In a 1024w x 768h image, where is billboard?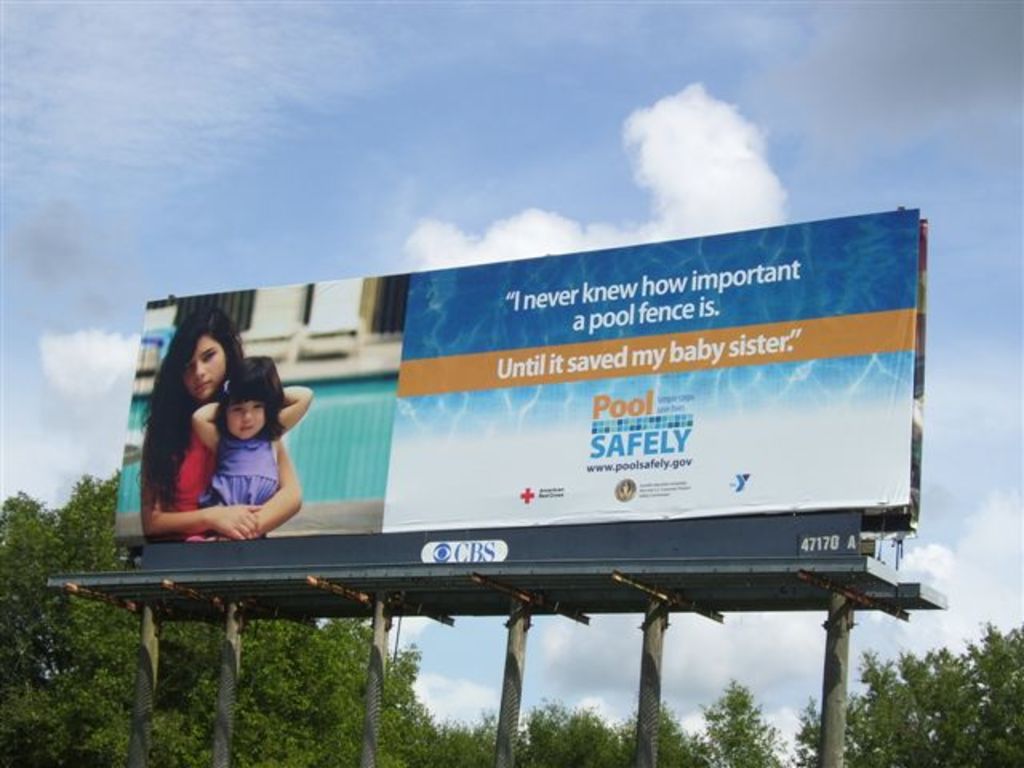
Rect(114, 206, 922, 536).
